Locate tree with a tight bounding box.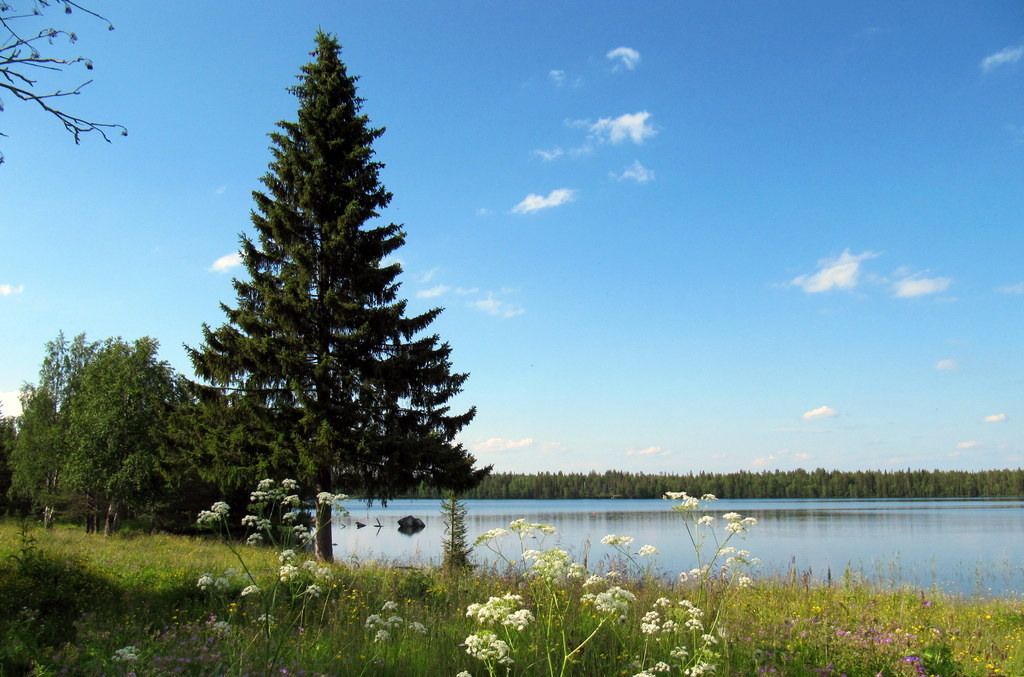
0 1 131 151.
